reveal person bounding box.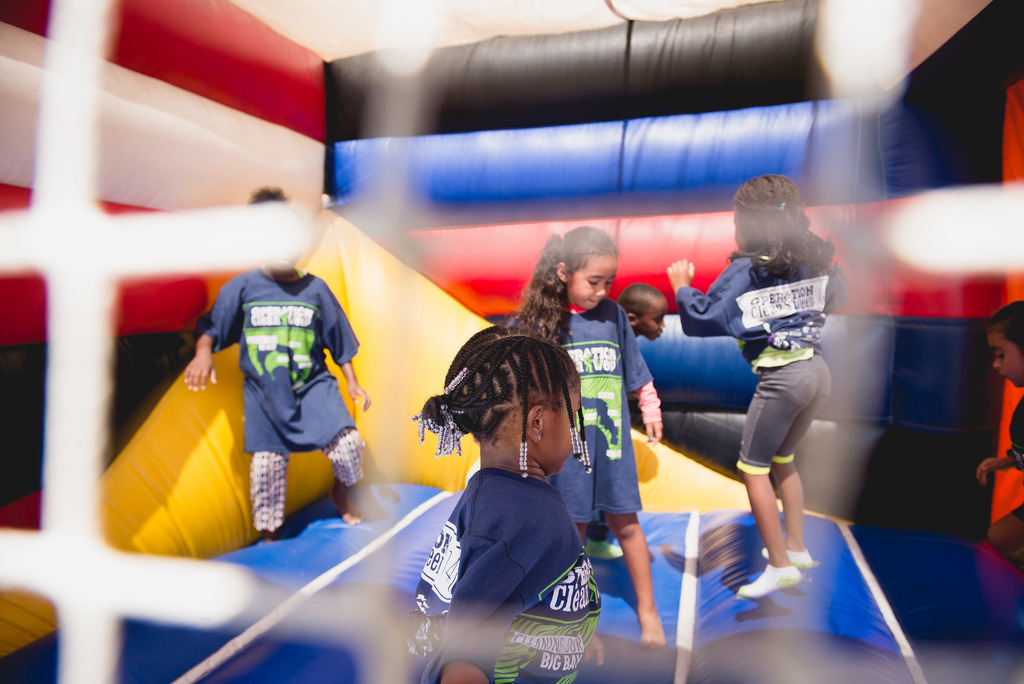
Revealed: {"x1": 618, "y1": 279, "x2": 670, "y2": 346}.
